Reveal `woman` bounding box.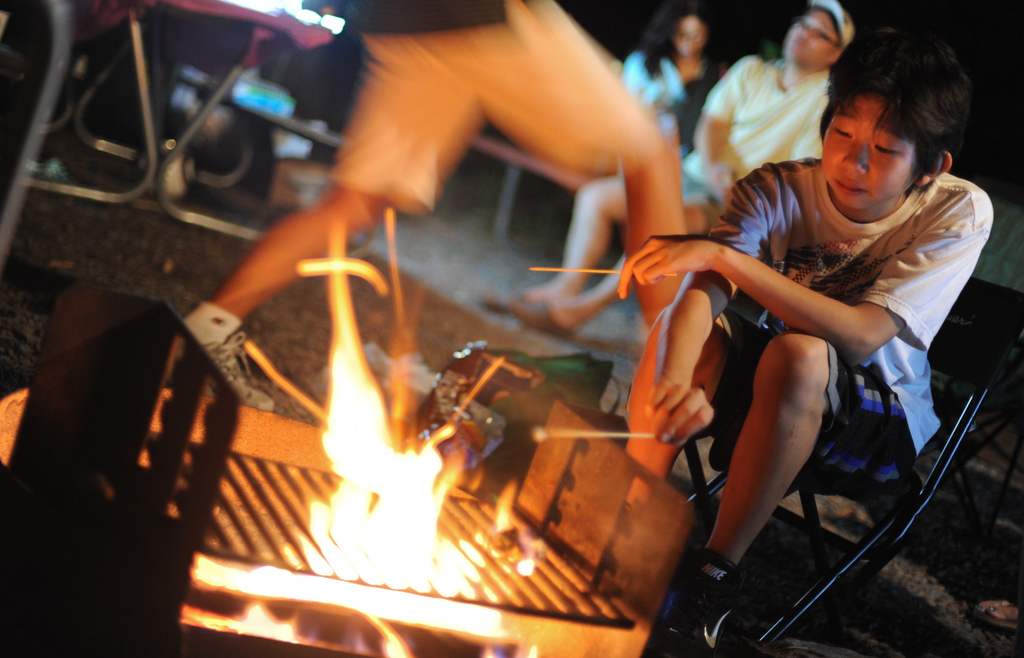
Revealed: {"x1": 620, "y1": 0, "x2": 734, "y2": 167}.
